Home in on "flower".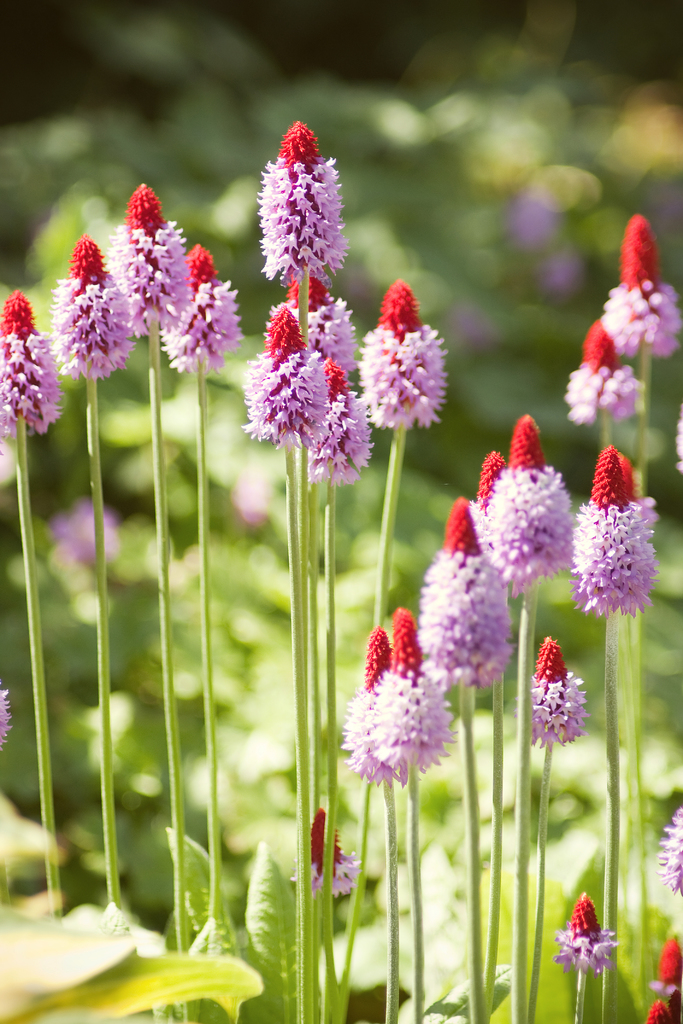
Homed in at select_region(47, 232, 136, 390).
